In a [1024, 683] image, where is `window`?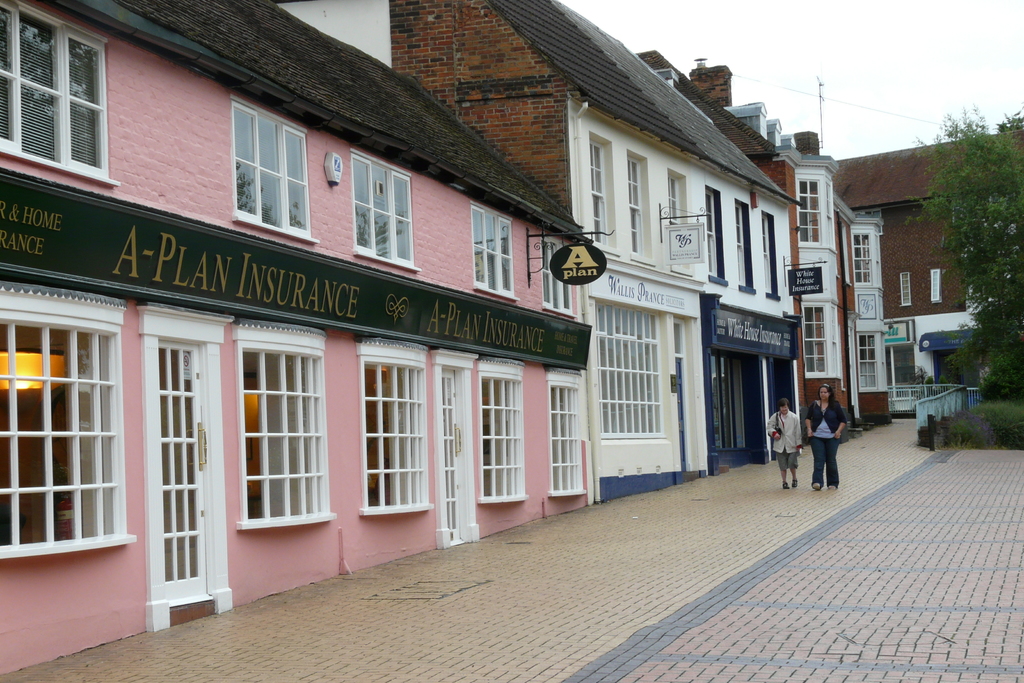
227:318:323:547.
